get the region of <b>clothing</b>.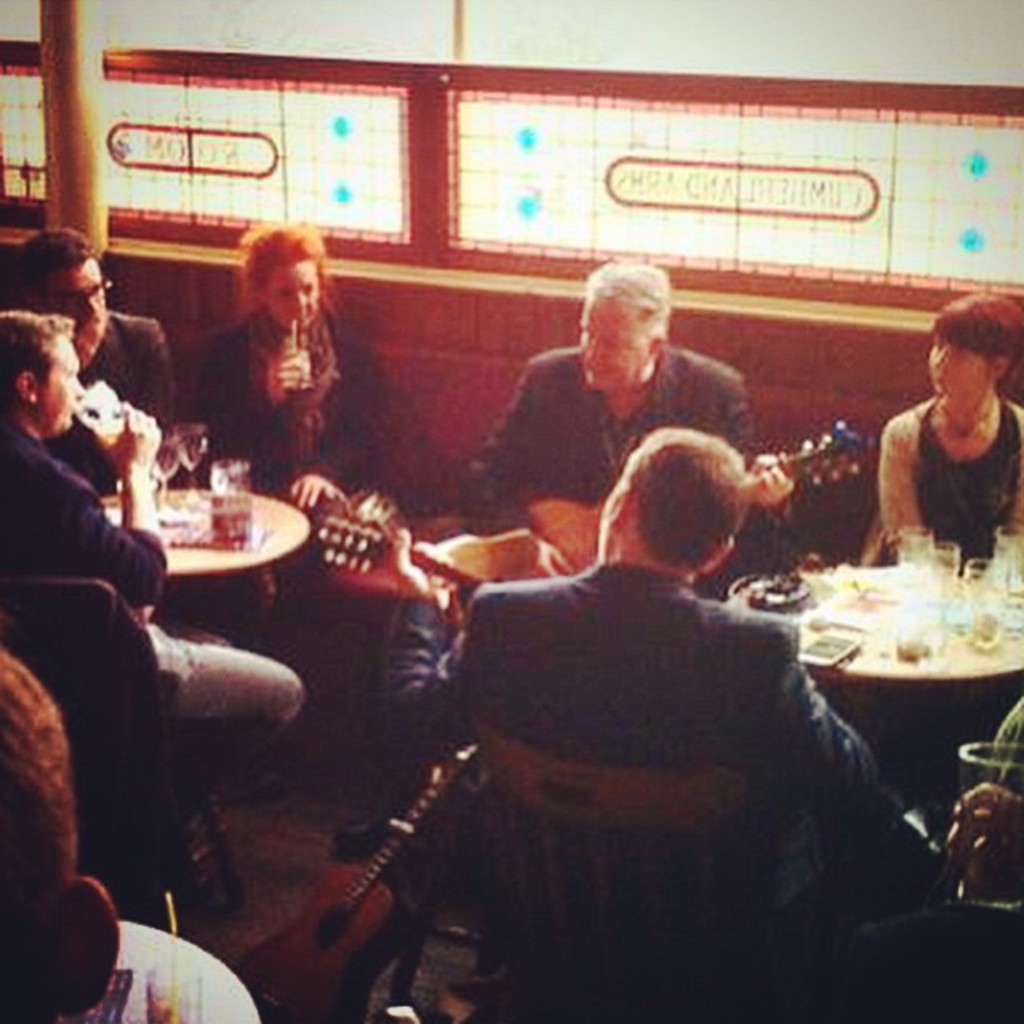
(left=858, top=394, right=1022, bottom=562).
